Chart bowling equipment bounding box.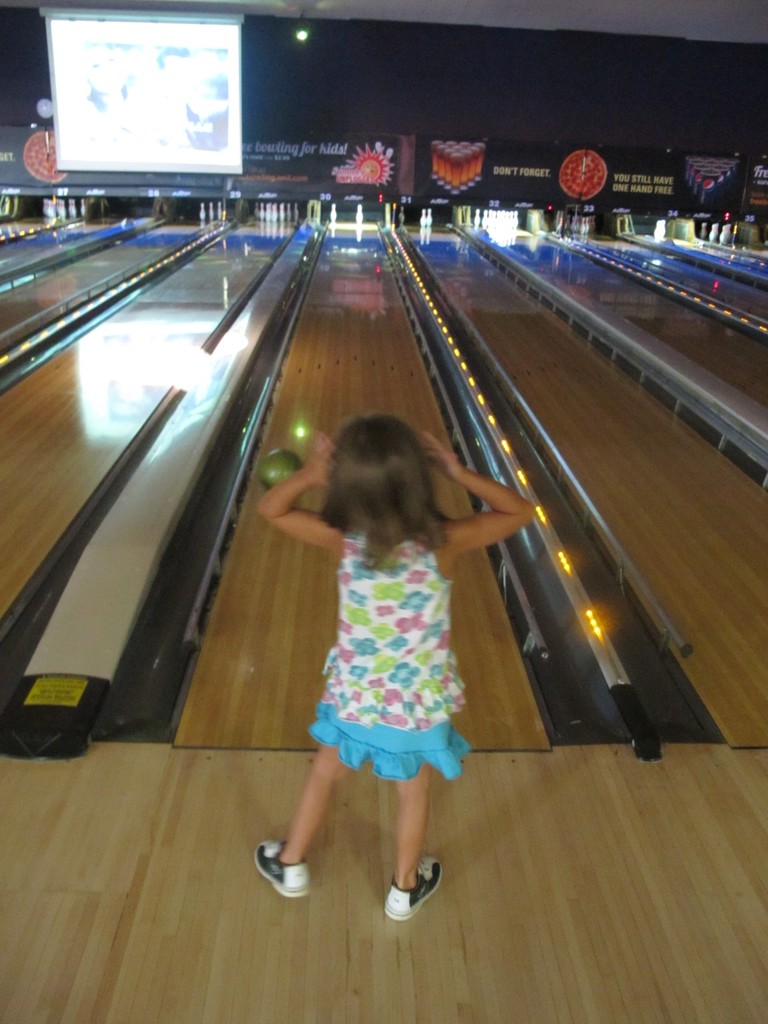
Charted: [355,203,364,226].
